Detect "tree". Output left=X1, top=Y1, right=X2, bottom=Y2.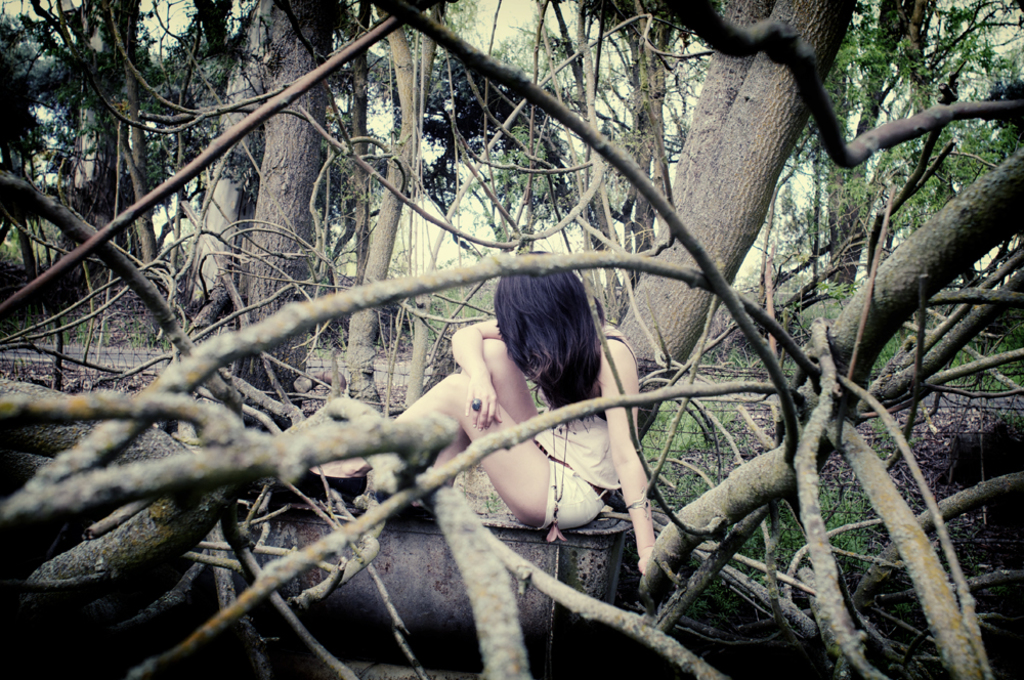
left=0, top=0, right=1023, bottom=679.
